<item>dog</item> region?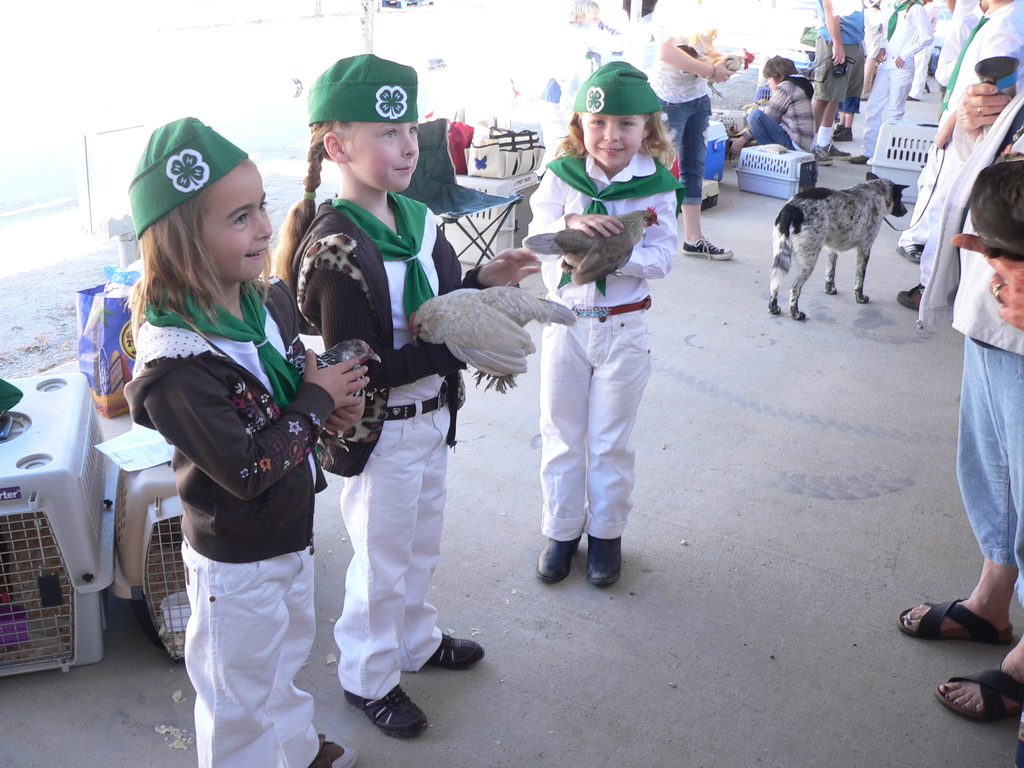
<bbox>768, 168, 911, 321</bbox>
